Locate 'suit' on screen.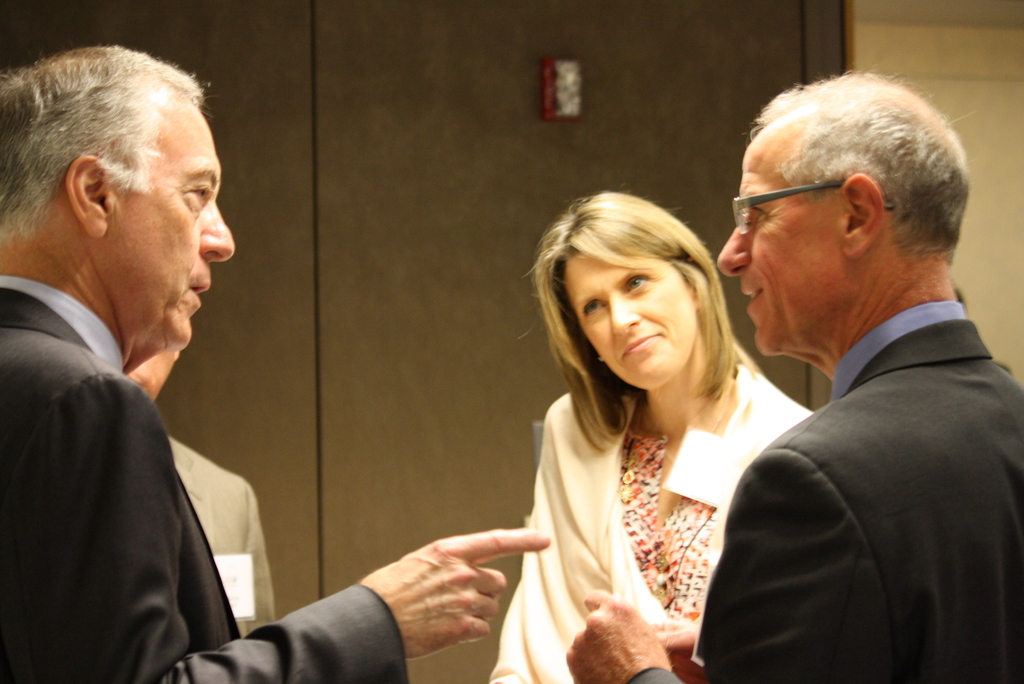
On screen at pyautogui.locateOnScreen(628, 319, 1023, 683).
